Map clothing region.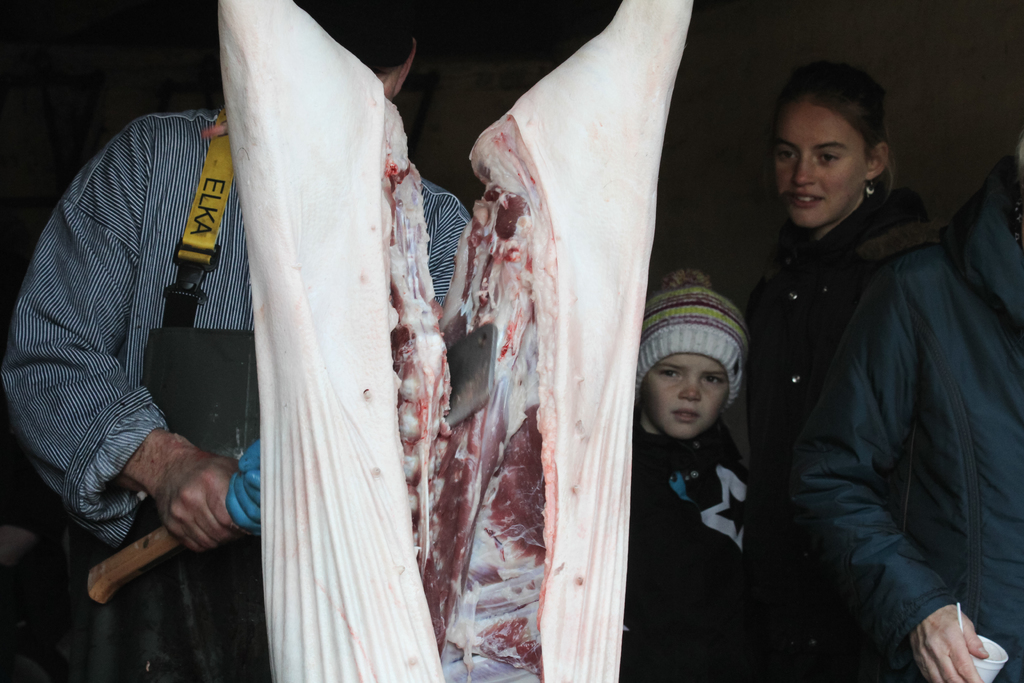
Mapped to (left=625, top=425, right=754, bottom=682).
